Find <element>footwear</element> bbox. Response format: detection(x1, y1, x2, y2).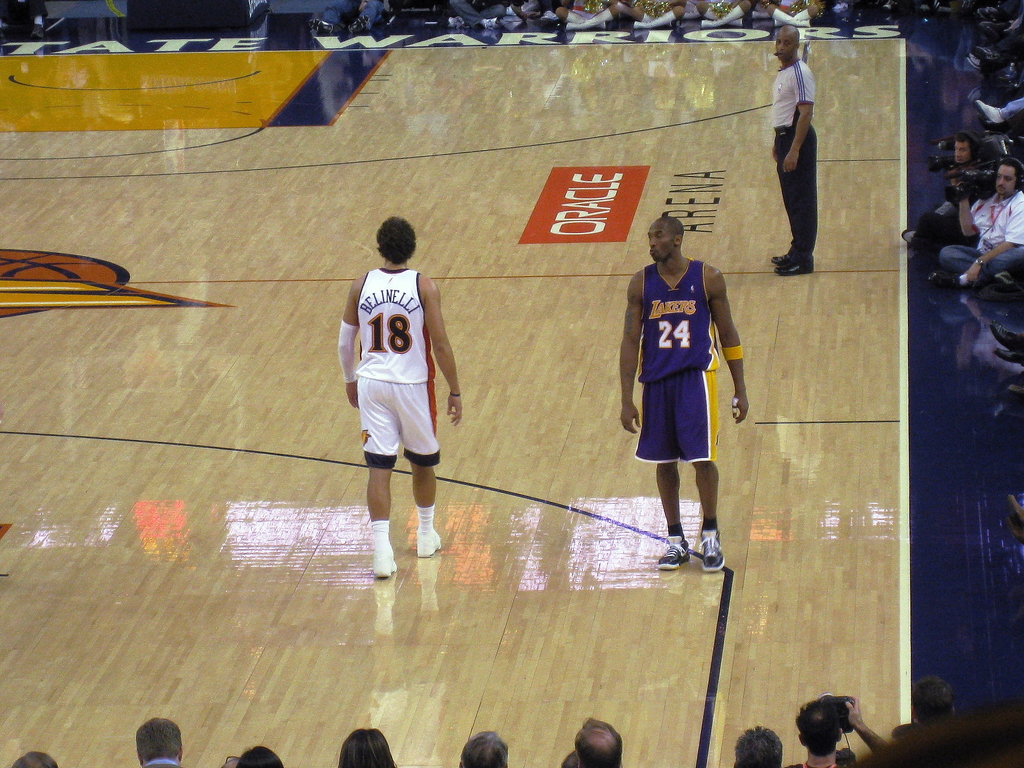
detection(415, 529, 440, 557).
